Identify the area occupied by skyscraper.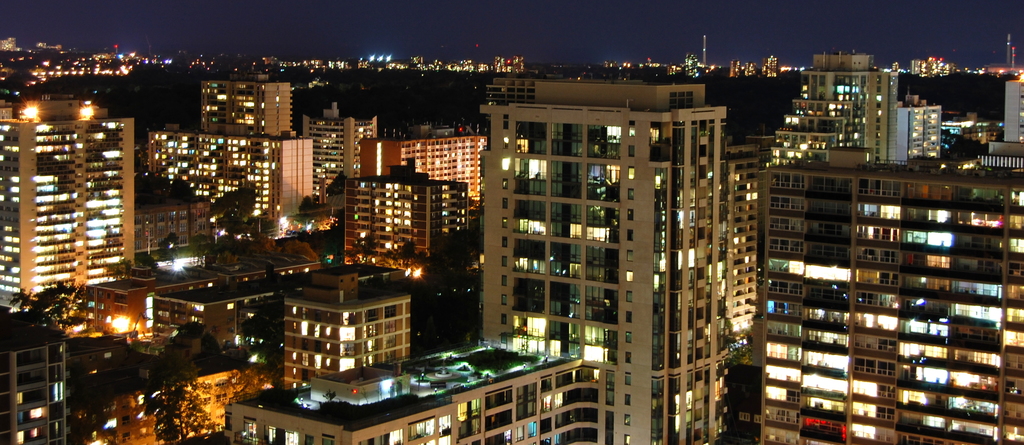
Area: box=[768, 51, 939, 182].
